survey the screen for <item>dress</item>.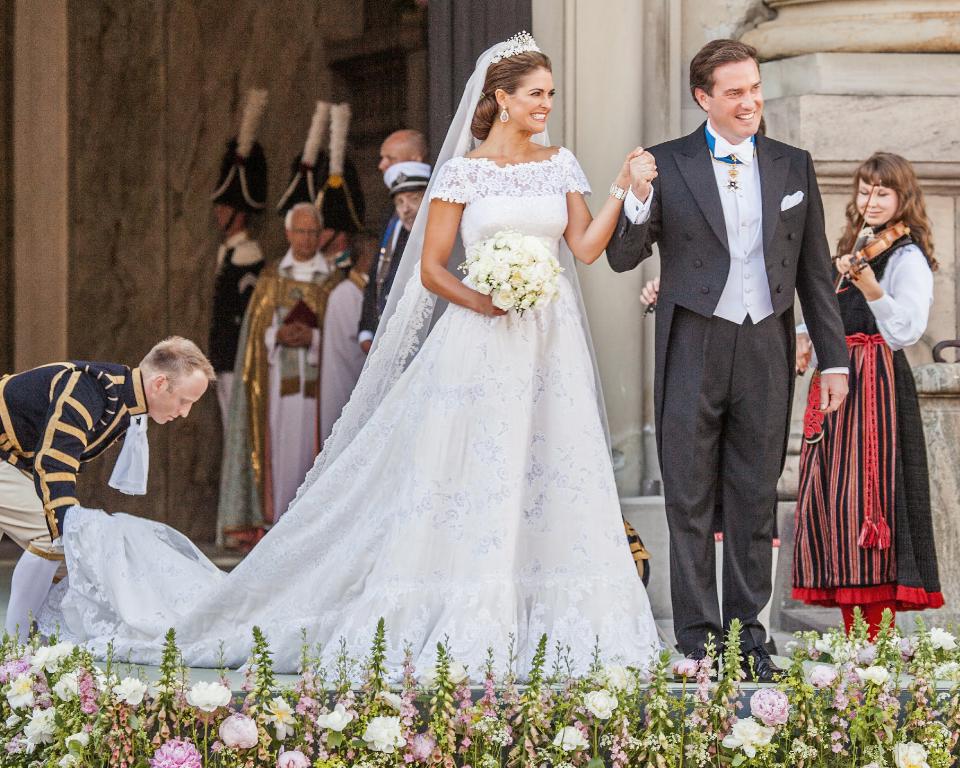
Survey found: 35/140/665/691.
